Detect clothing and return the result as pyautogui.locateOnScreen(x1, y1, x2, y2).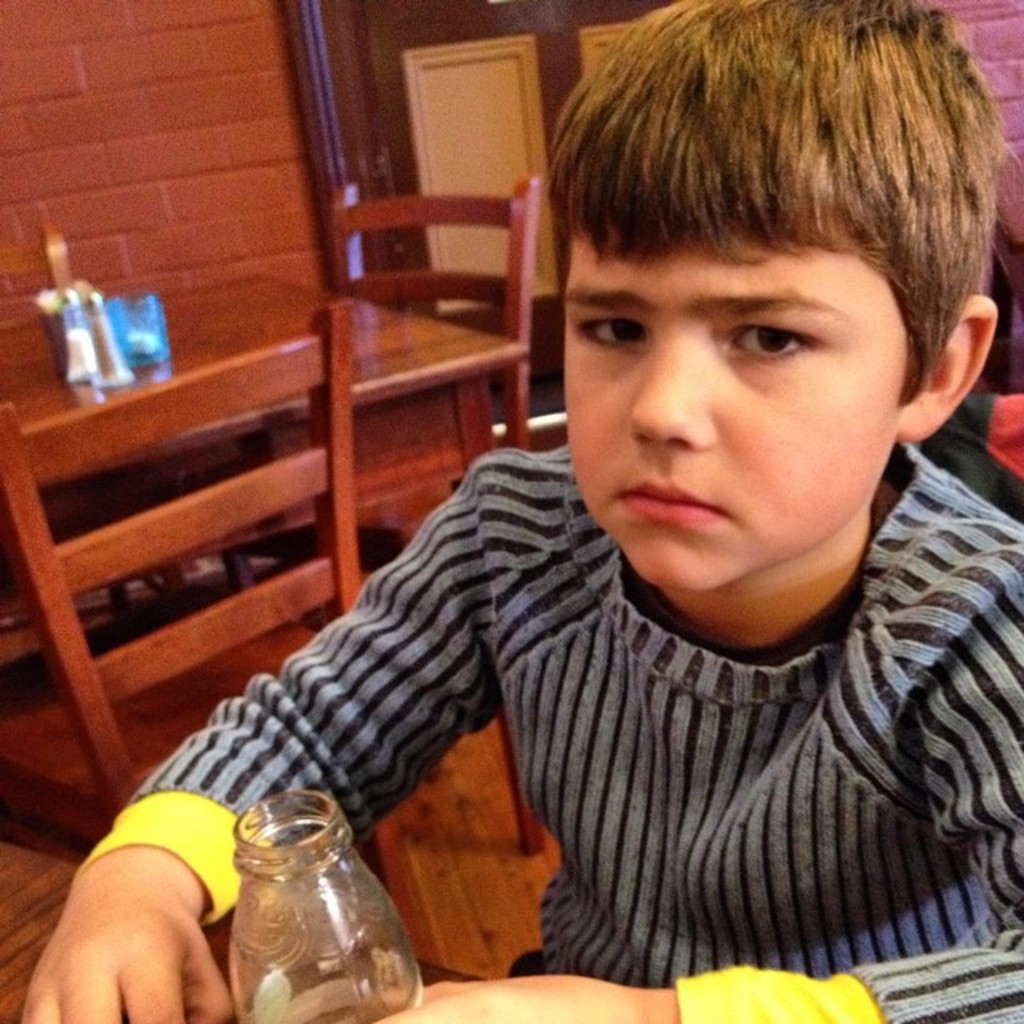
pyautogui.locateOnScreen(115, 424, 1023, 974).
